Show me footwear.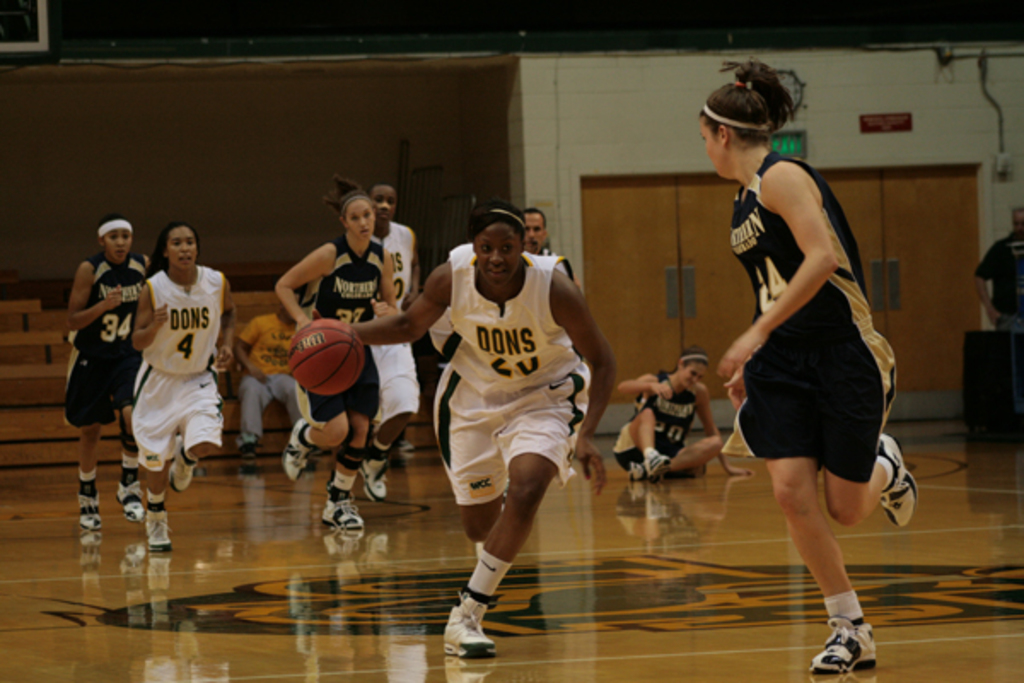
footwear is here: 278:412:323:482.
